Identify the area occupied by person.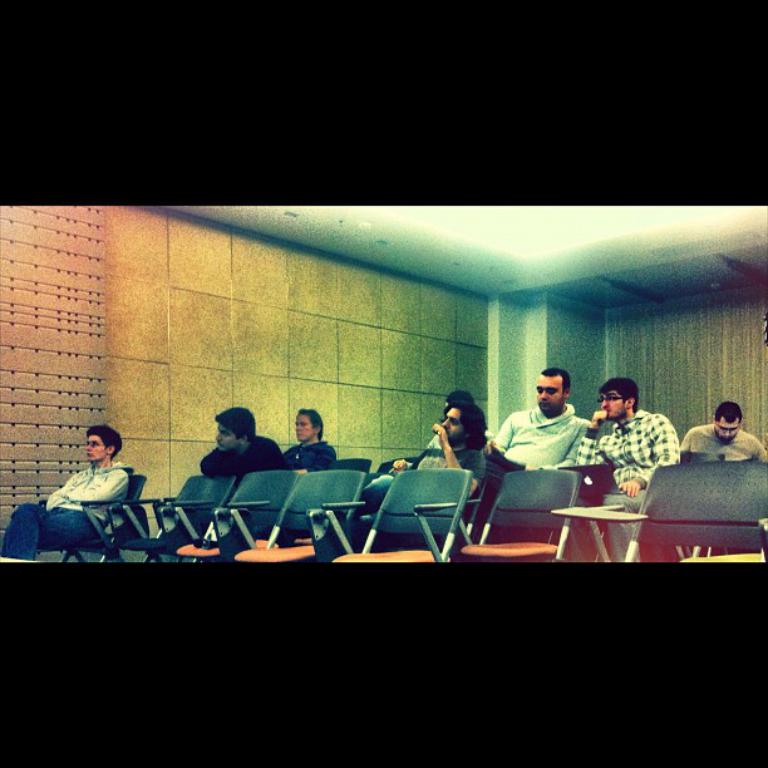
Area: bbox=[489, 365, 589, 468].
